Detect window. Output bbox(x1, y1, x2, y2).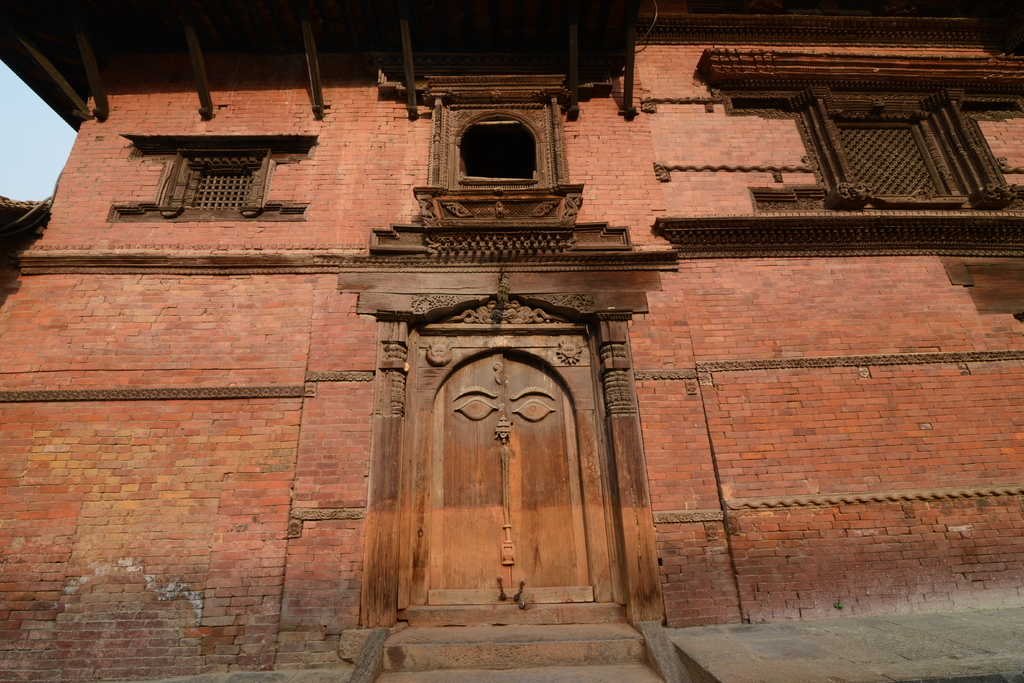
bbox(826, 94, 972, 208).
